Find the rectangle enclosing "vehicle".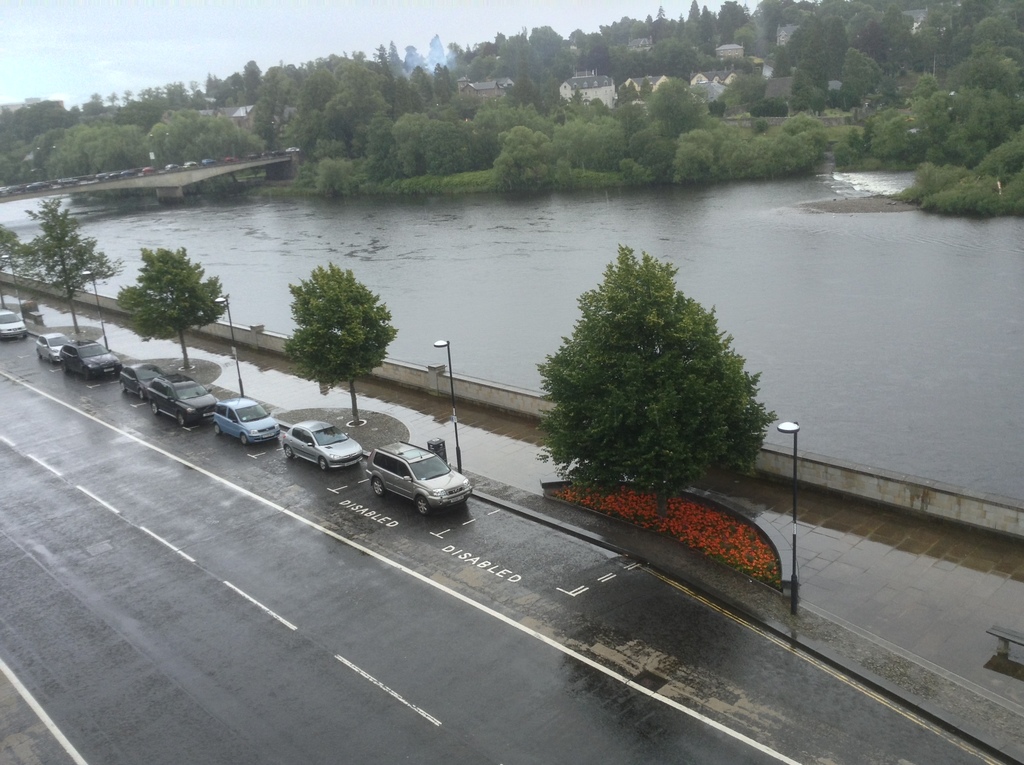
[x1=56, y1=337, x2=120, y2=378].
